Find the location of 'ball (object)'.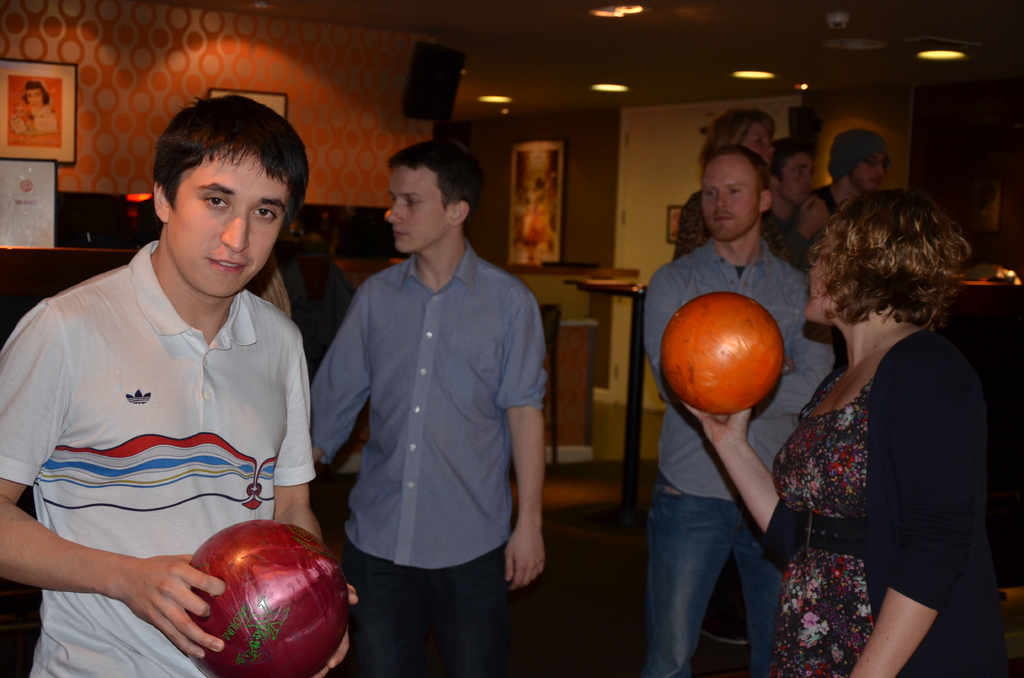
Location: [x1=659, y1=292, x2=788, y2=418].
